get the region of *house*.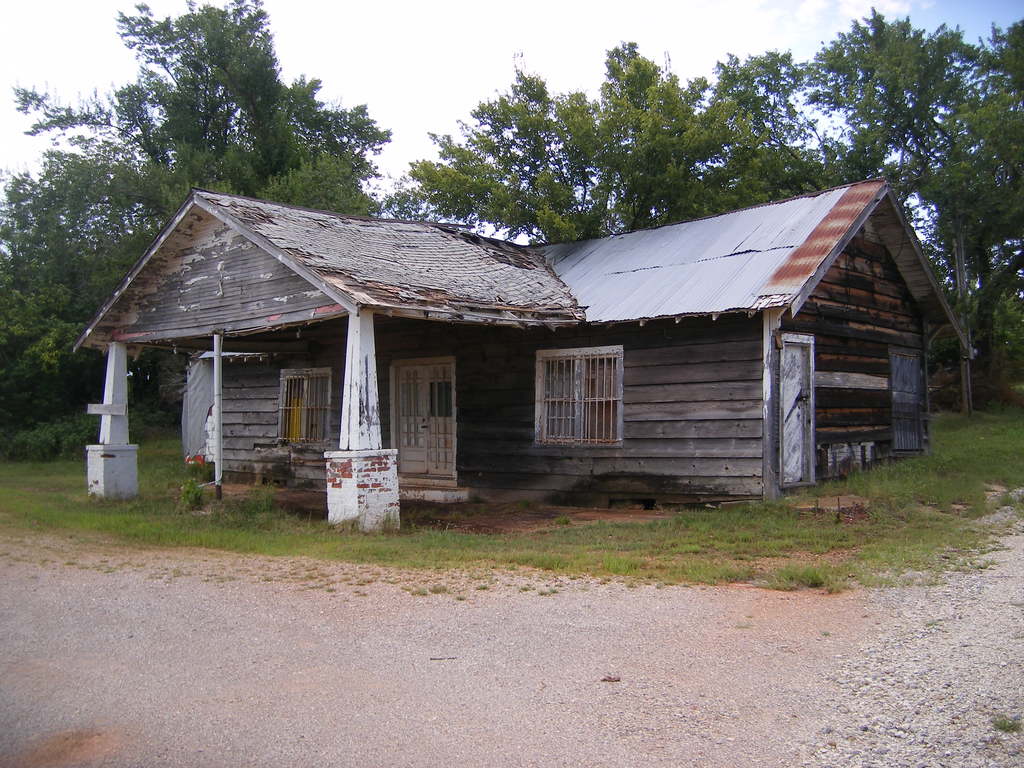
bbox=[68, 168, 978, 534].
